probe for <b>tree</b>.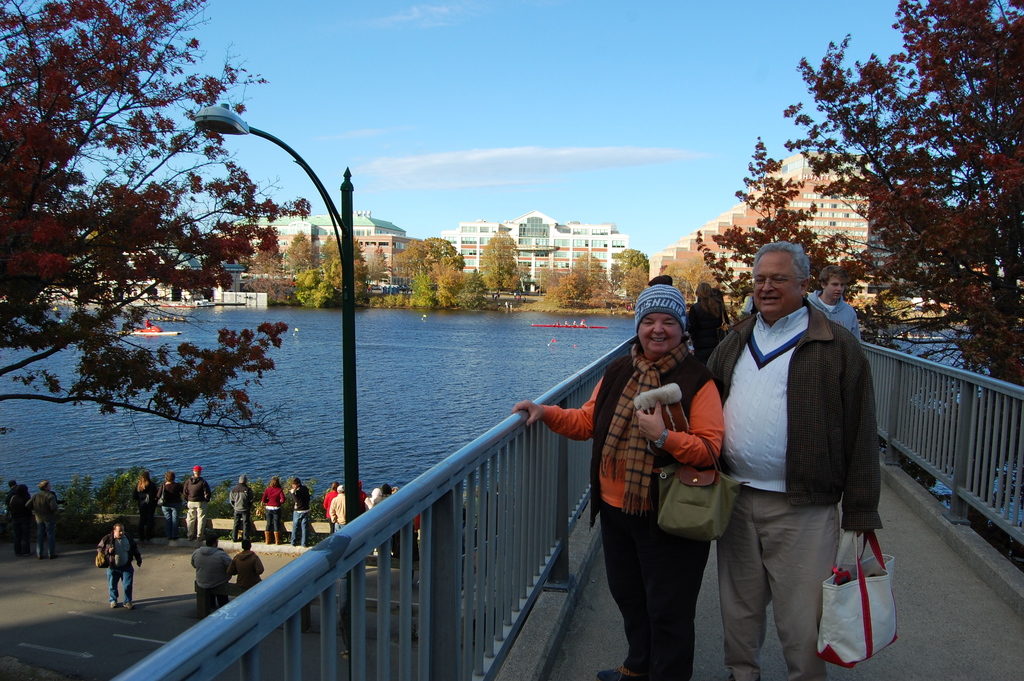
Probe result: BBox(245, 223, 283, 279).
